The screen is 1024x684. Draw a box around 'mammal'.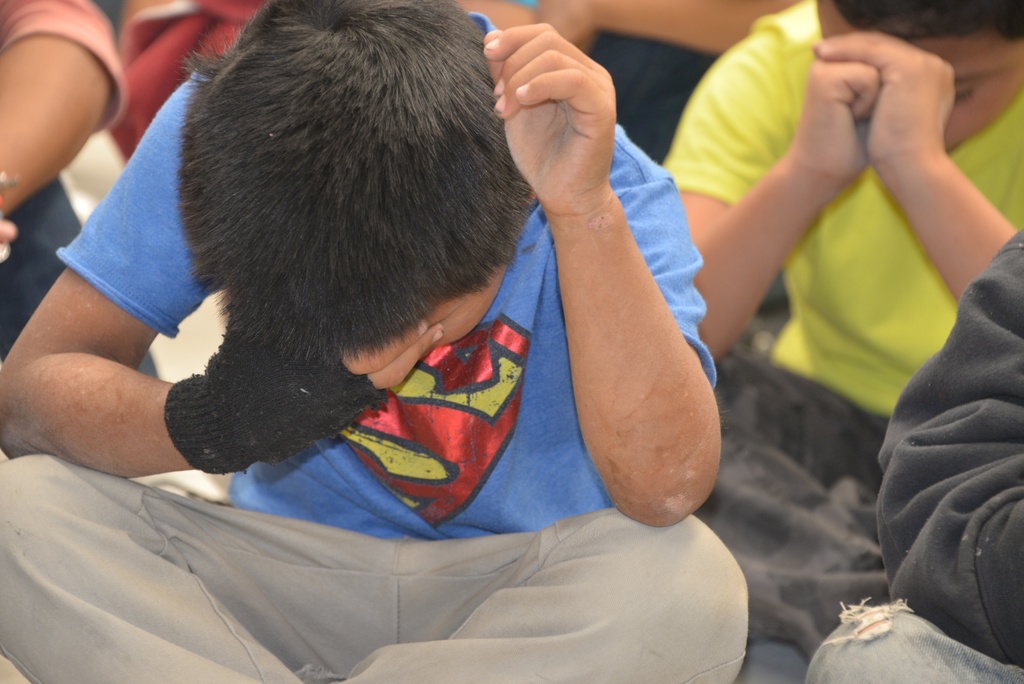
box=[447, 0, 799, 161].
